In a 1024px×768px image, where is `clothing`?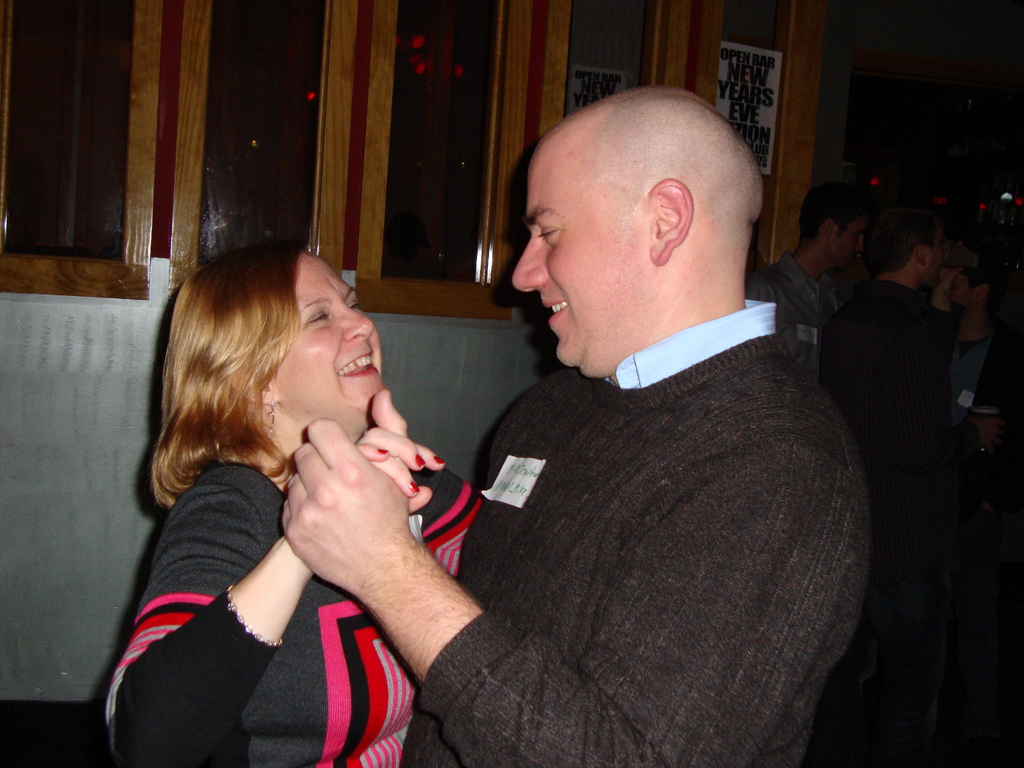
pyautogui.locateOnScreen(758, 243, 849, 383).
